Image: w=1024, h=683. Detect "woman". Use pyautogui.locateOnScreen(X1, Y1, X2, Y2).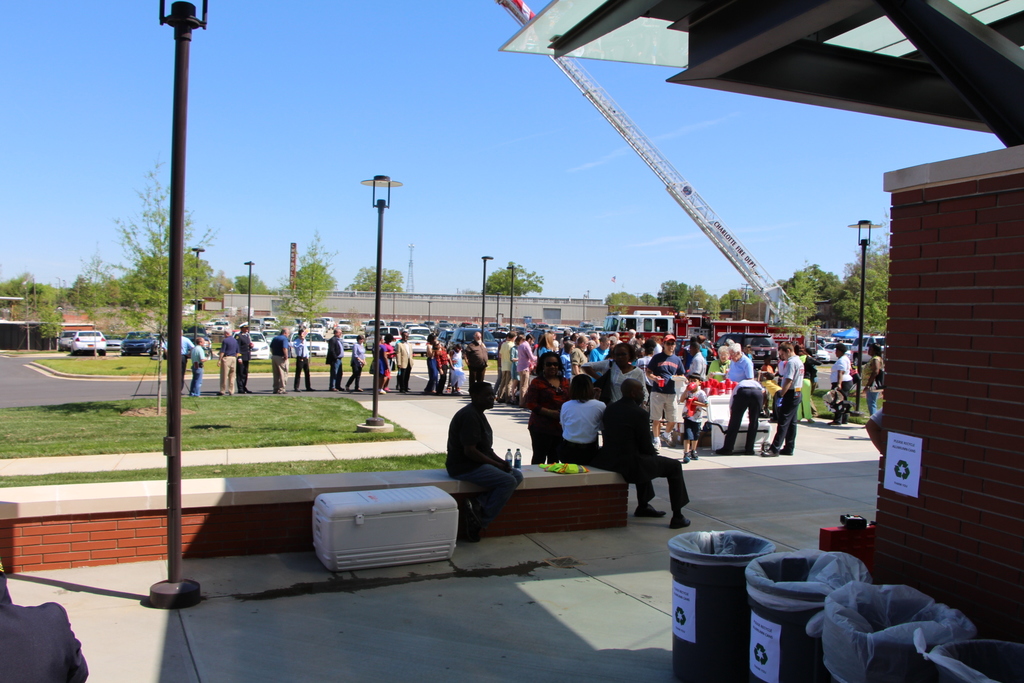
pyautogui.locateOnScreen(822, 340, 856, 425).
